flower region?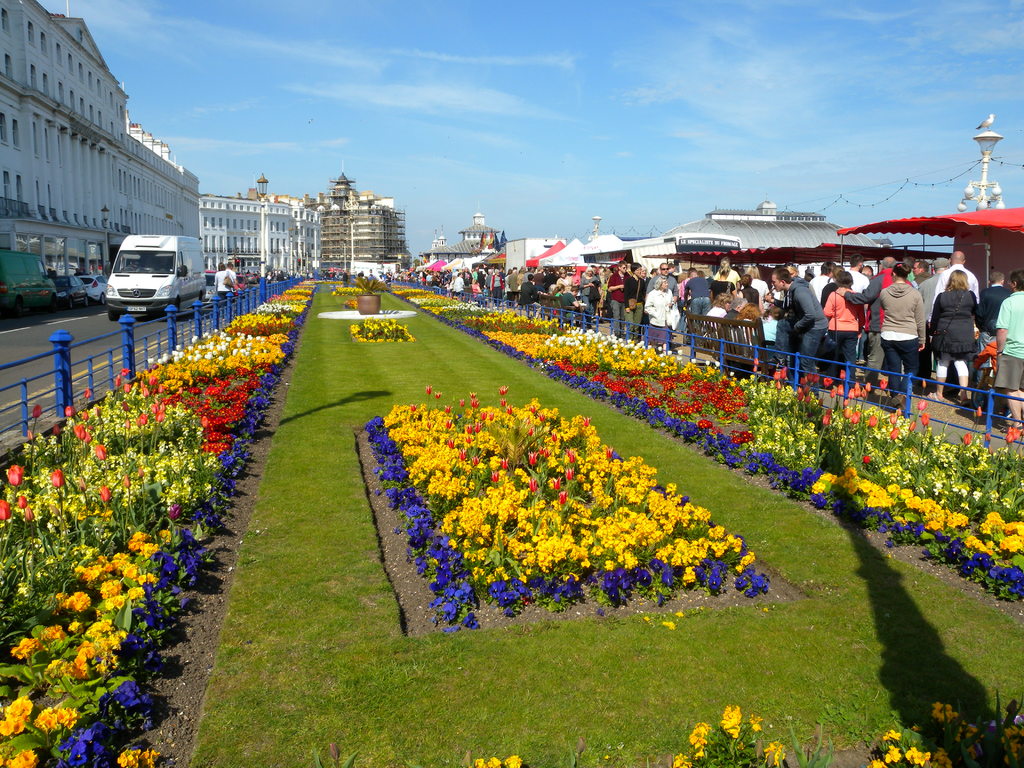
[x1=842, y1=396, x2=848, y2=404]
